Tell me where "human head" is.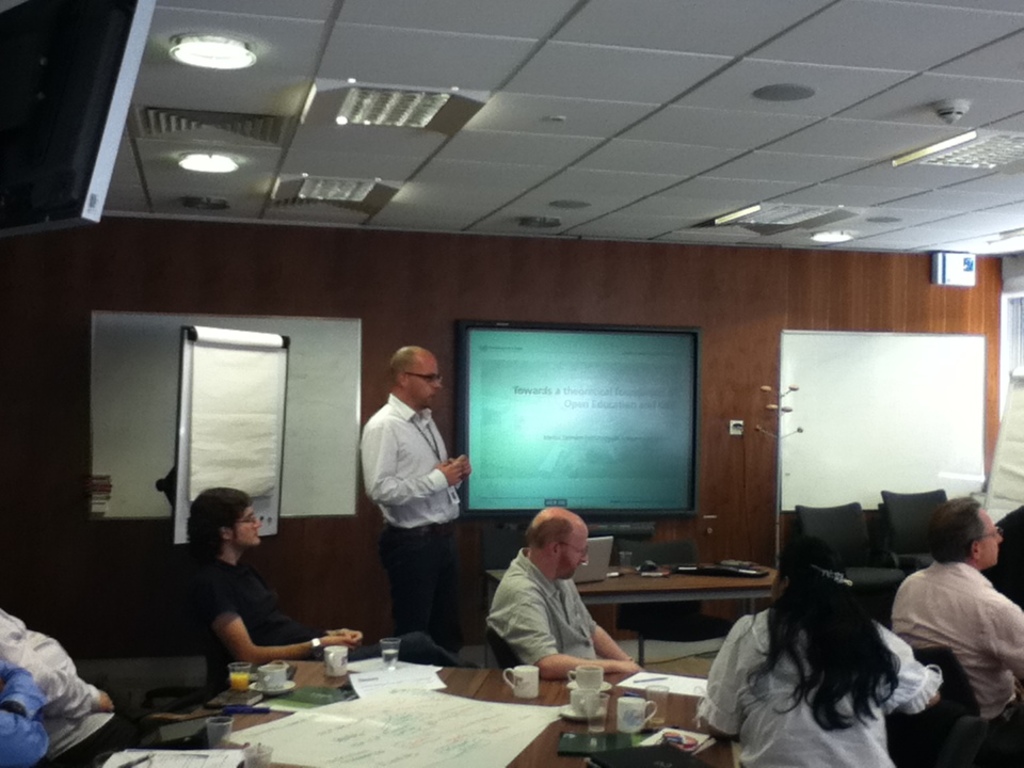
"human head" is at (left=387, top=345, right=443, bottom=411).
